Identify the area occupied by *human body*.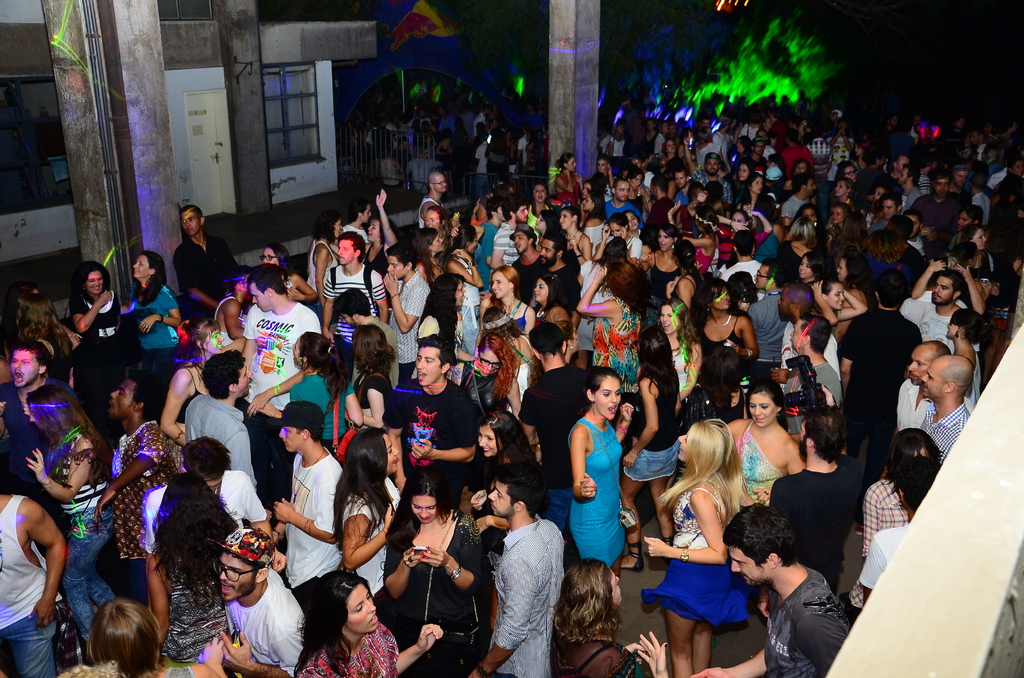
Area: [968, 168, 994, 266].
